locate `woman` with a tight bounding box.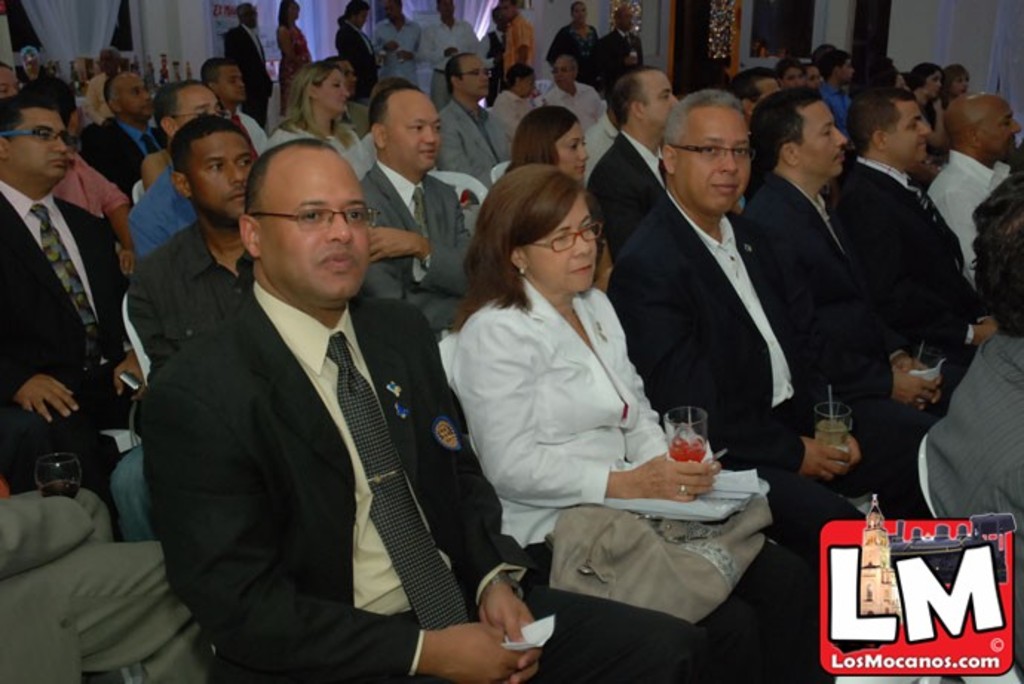
Rect(275, 0, 316, 114).
